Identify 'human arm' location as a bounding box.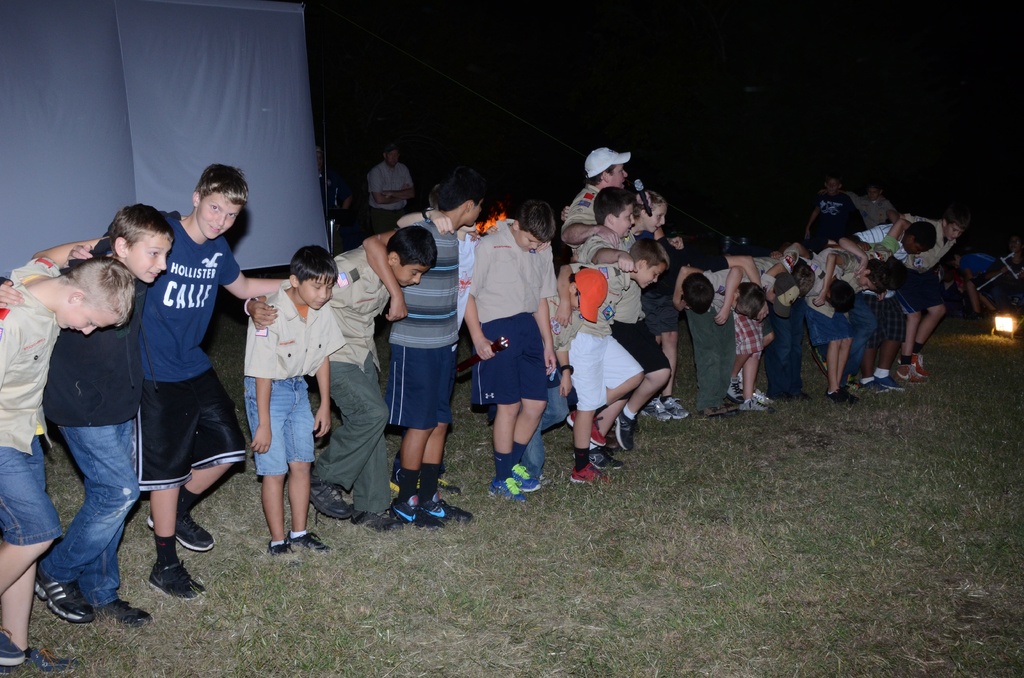
[867,209,917,259].
